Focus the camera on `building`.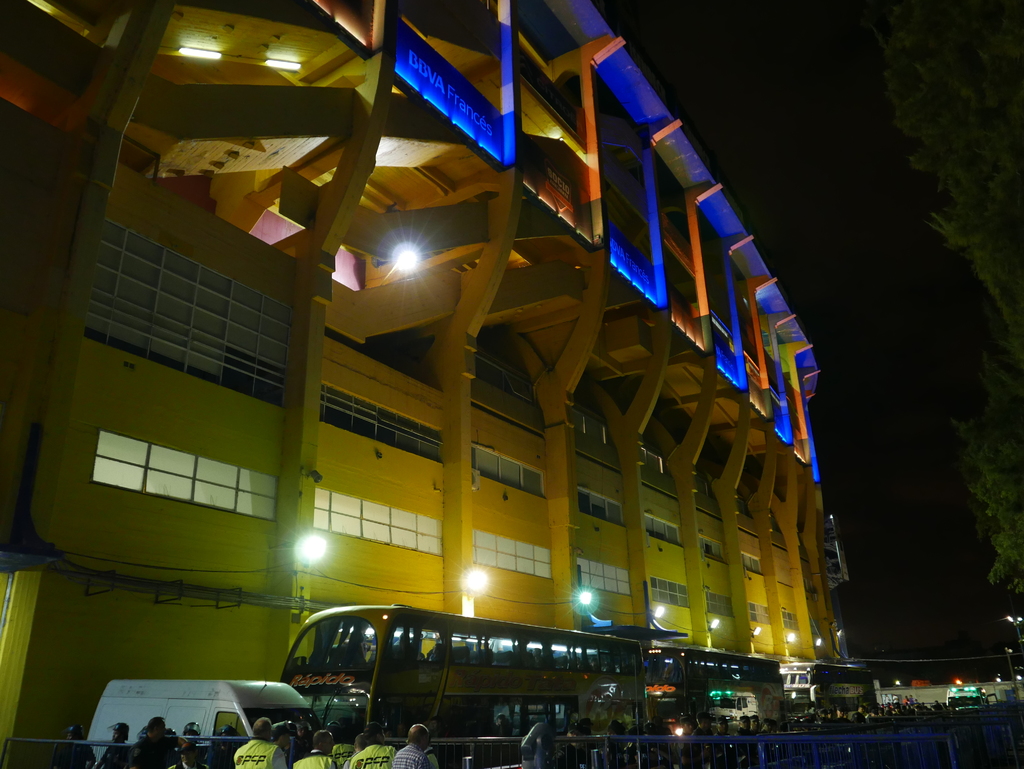
Focus region: l=0, t=0, r=836, b=761.
